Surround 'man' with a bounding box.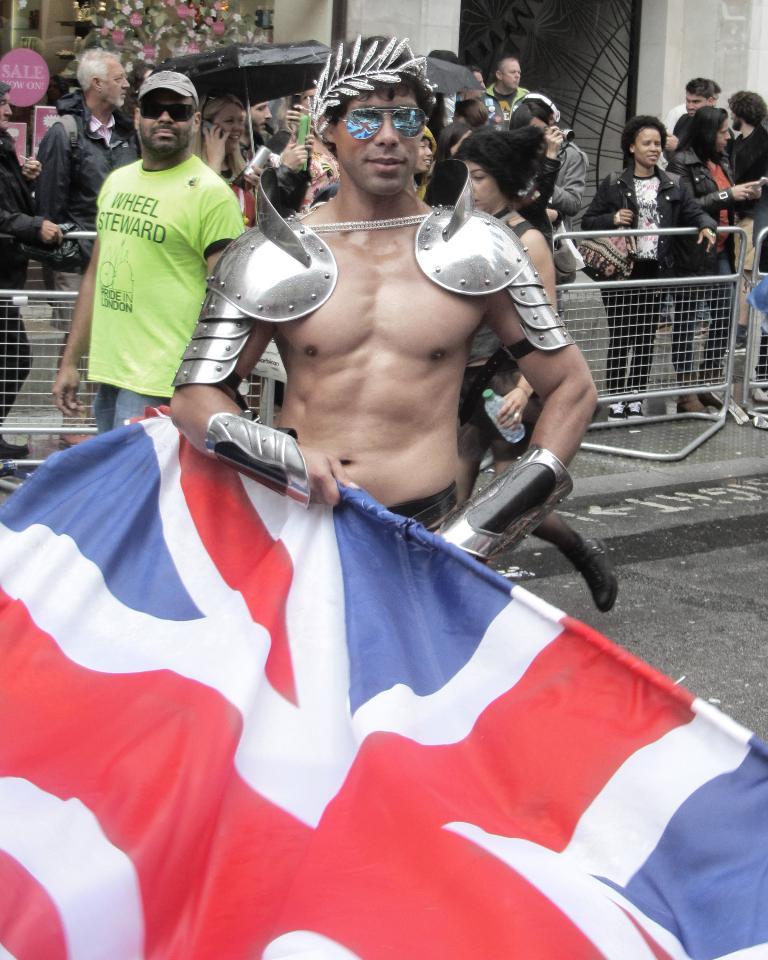
box=[162, 33, 603, 605].
